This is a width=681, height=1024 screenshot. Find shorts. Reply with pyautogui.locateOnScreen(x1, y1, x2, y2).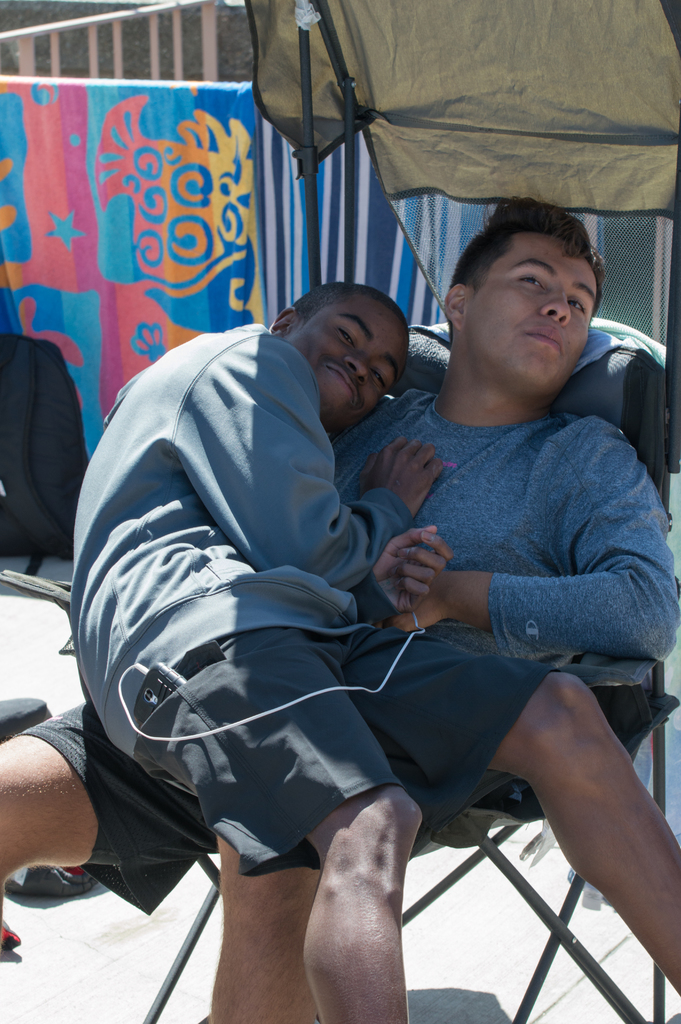
pyautogui.locateOnScreen(14, 688, 477, 888).
